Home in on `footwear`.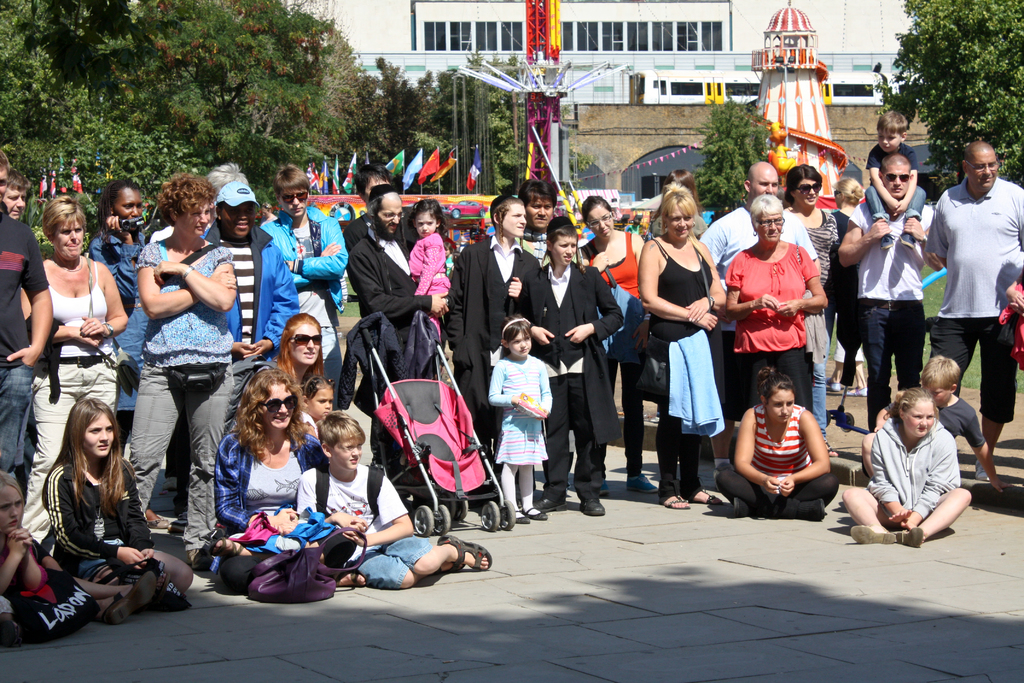
Homed in at crop(972, 460, 991, 483).
